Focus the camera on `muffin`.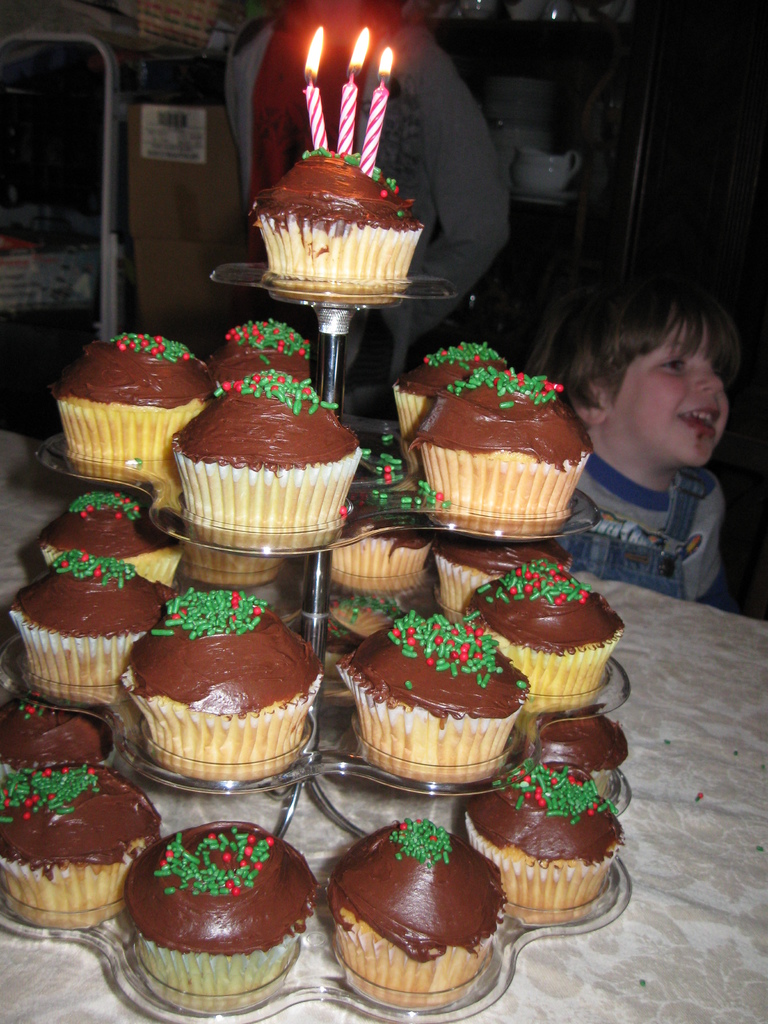
Focus region: 383,340,515,452.
